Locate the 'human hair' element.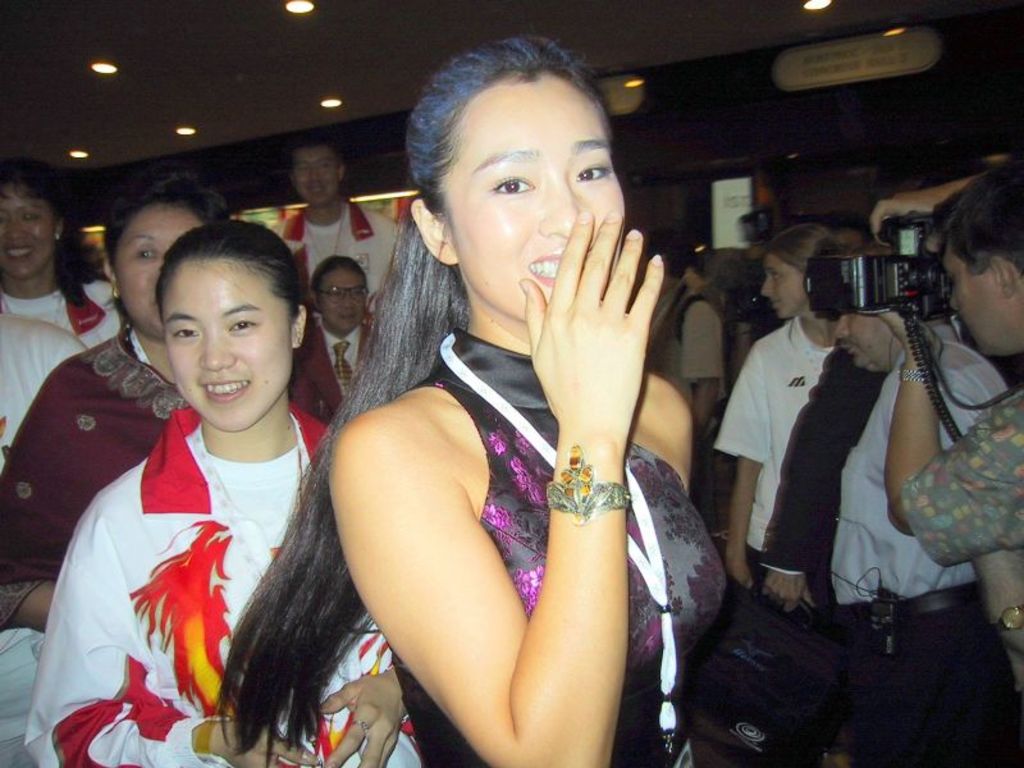
Element bbox: bbox=(769, 223, 849, 273).
